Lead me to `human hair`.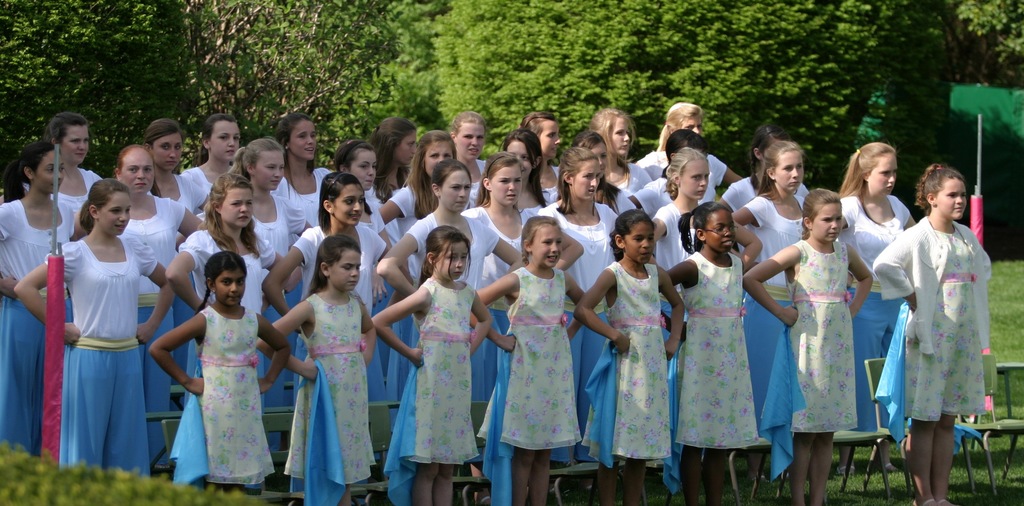
Lead to BBox(451, 110, 488, 141).
